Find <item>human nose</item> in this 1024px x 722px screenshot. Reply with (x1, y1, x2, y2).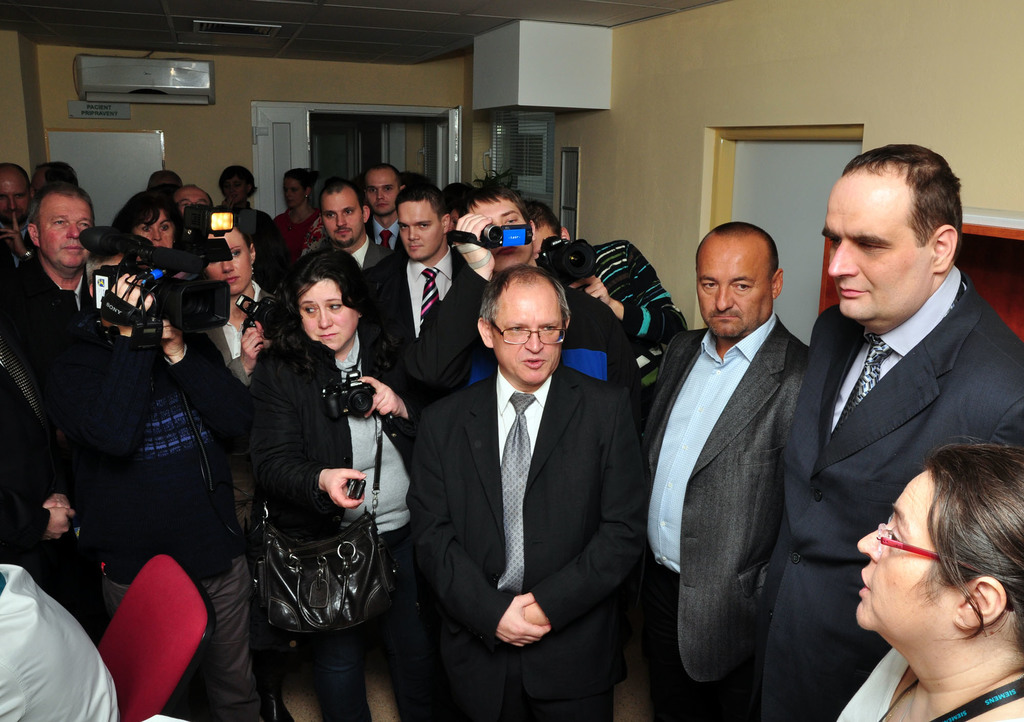
(715, 282, 733, 309).
